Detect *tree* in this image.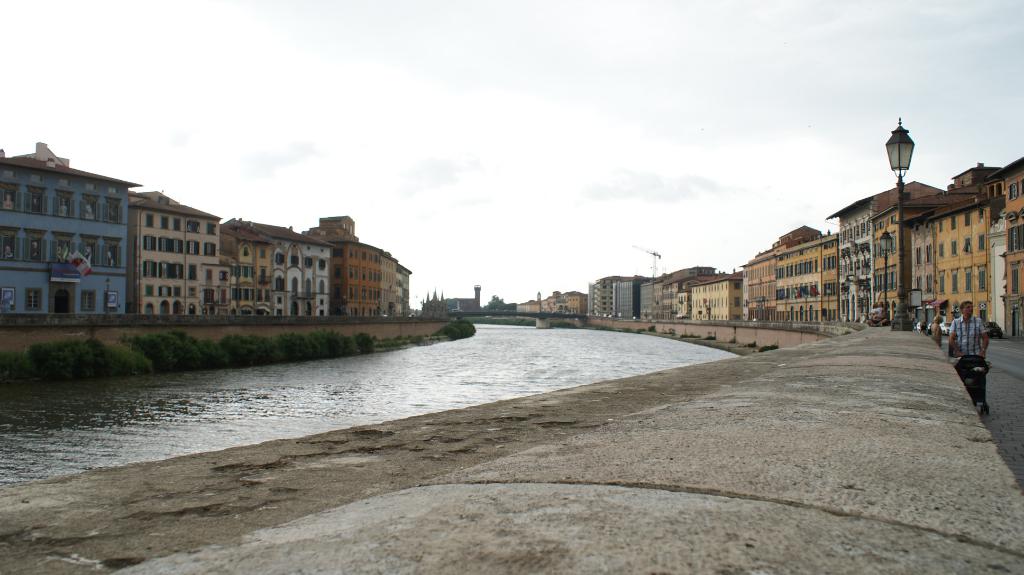
Detection: pyautogui.locateOnScreen(478, 292, 510, 310).
